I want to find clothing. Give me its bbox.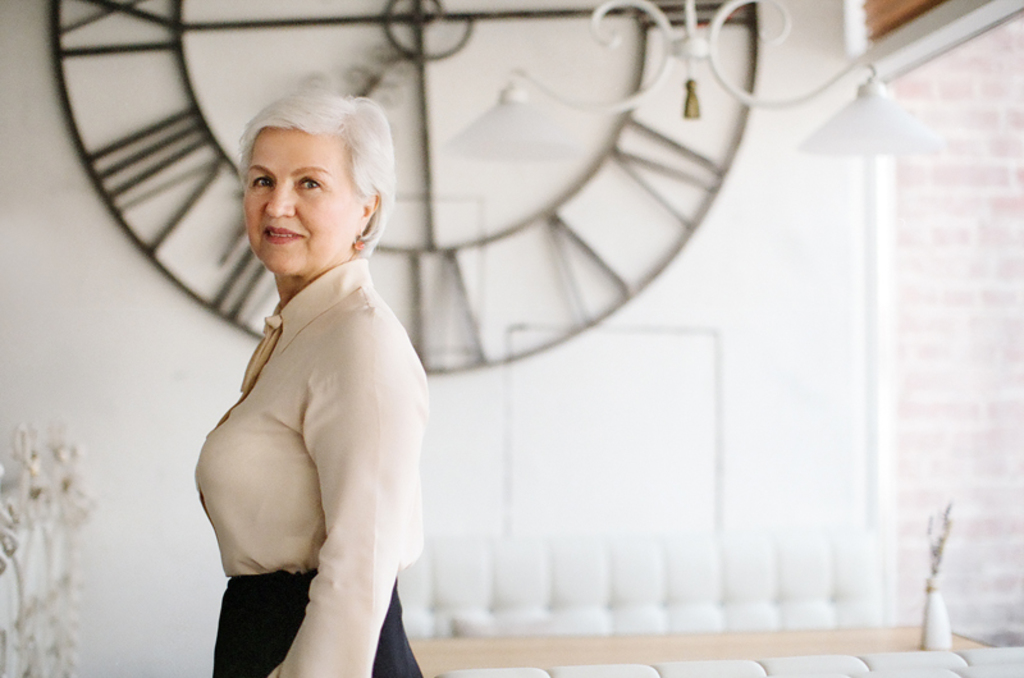
crop(188, 192, 439, 673).
